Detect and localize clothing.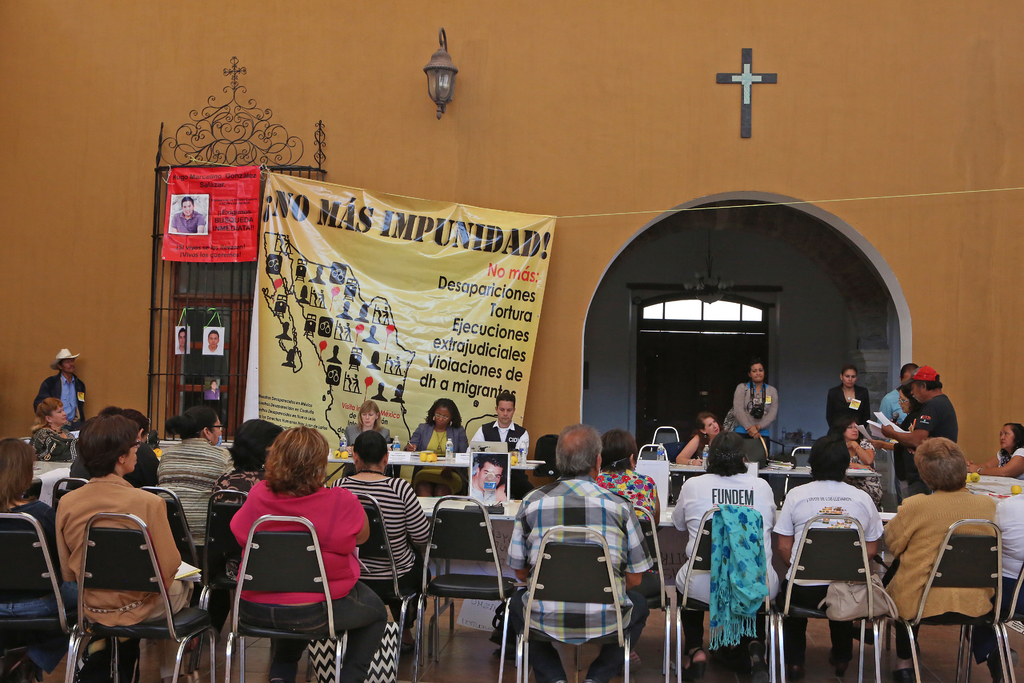
Localized at select_region(154, 429, 230, 570).
